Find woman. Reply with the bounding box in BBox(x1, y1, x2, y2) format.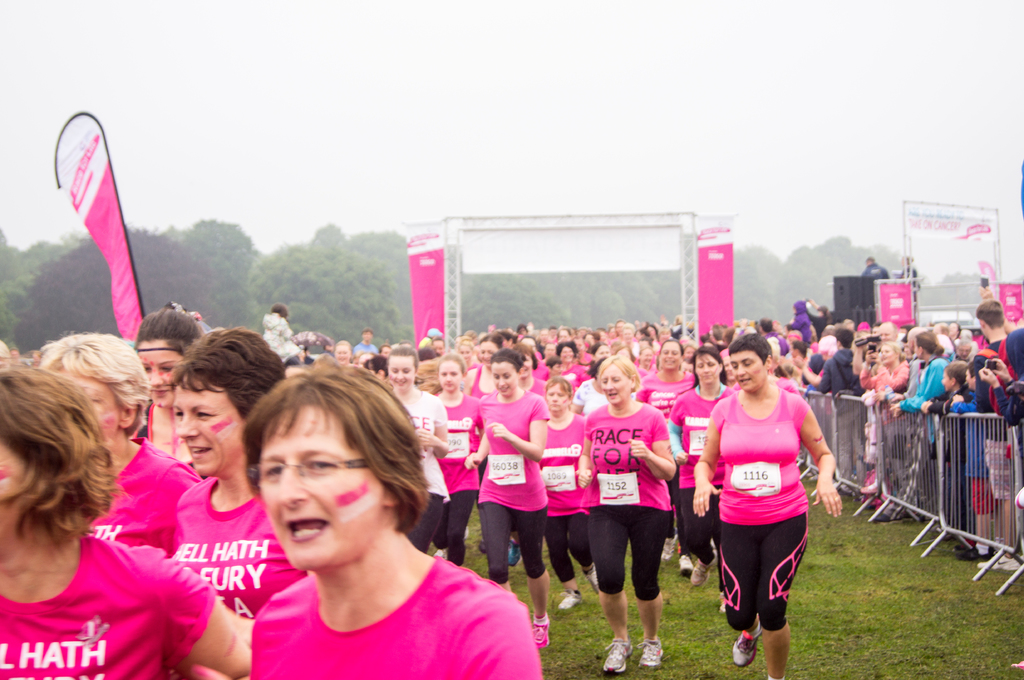
BBox(164, 326, 312, 631).
